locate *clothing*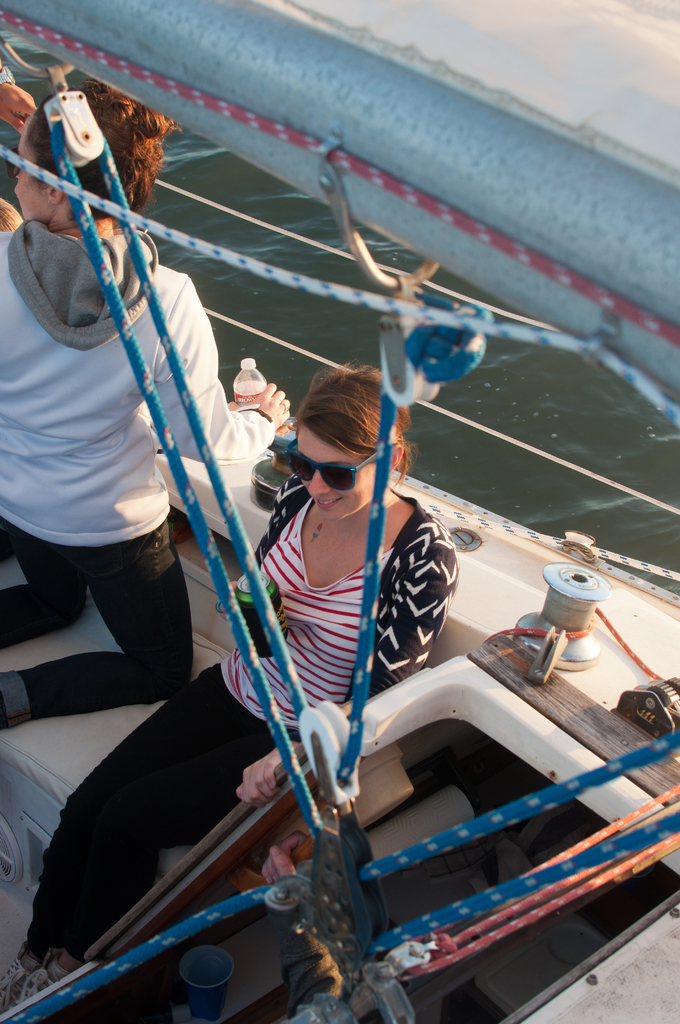
[0,221,275,731]
